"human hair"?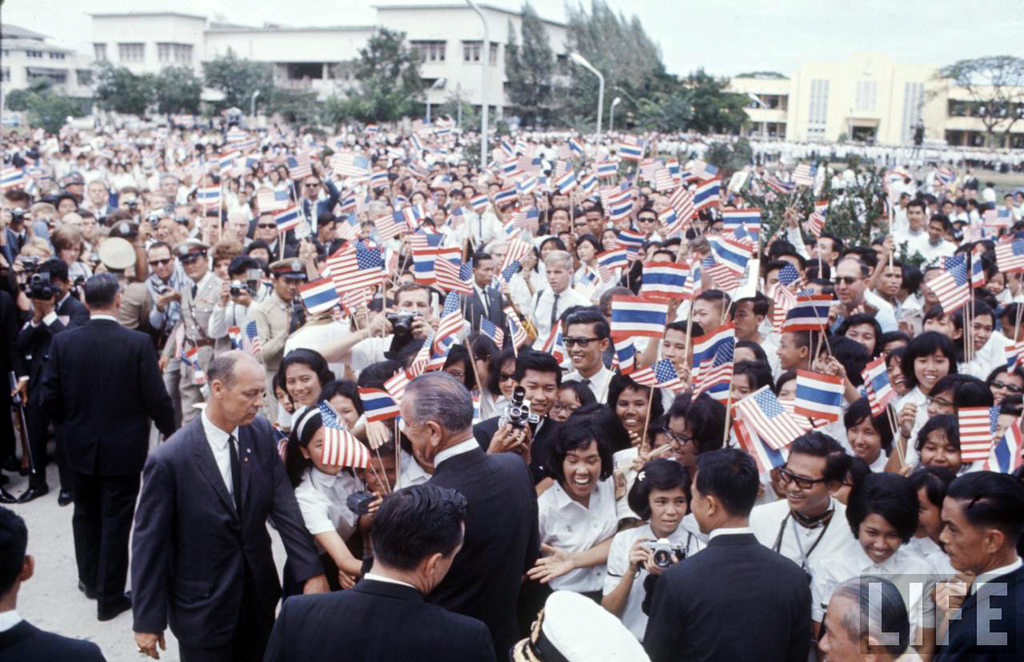
BBox(906, 332, 956, 391)
